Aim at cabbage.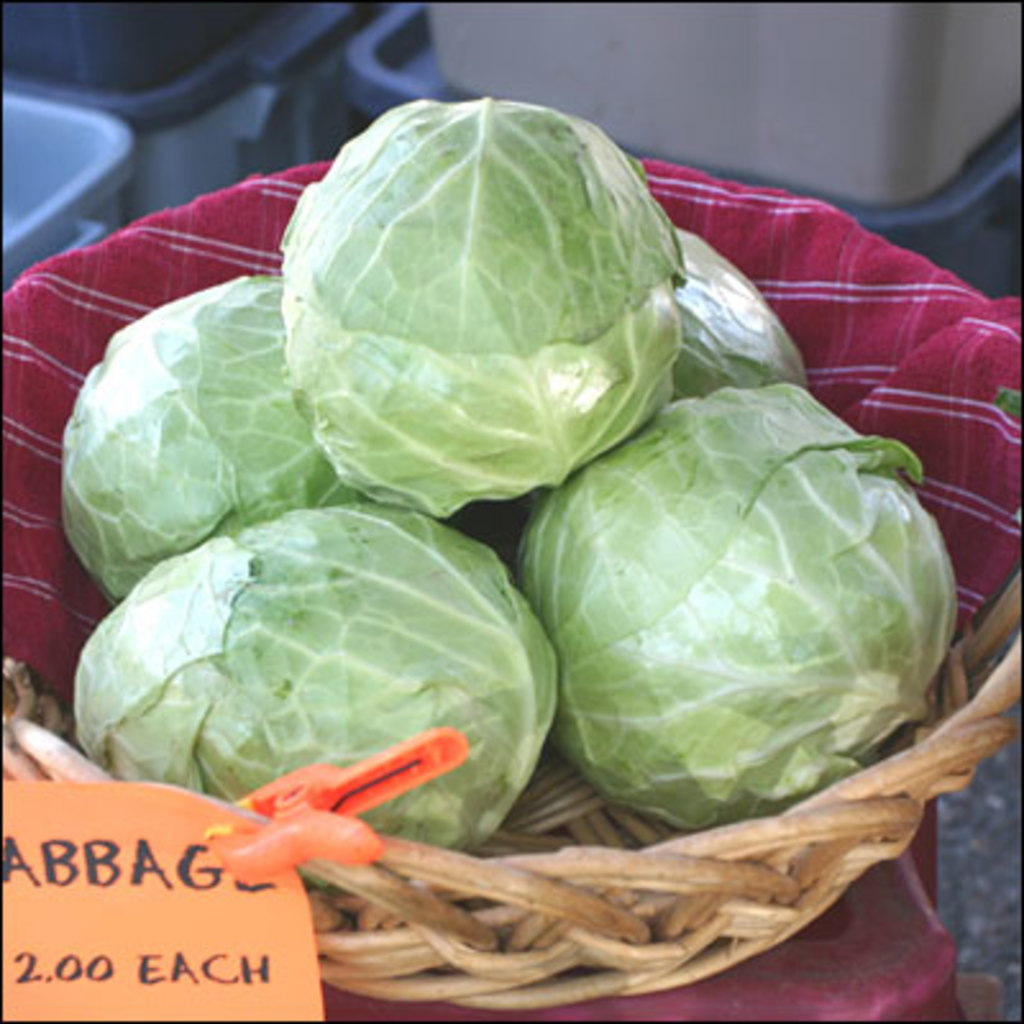
Aimed at [left=668, top=233, right=806, bottom=397].
